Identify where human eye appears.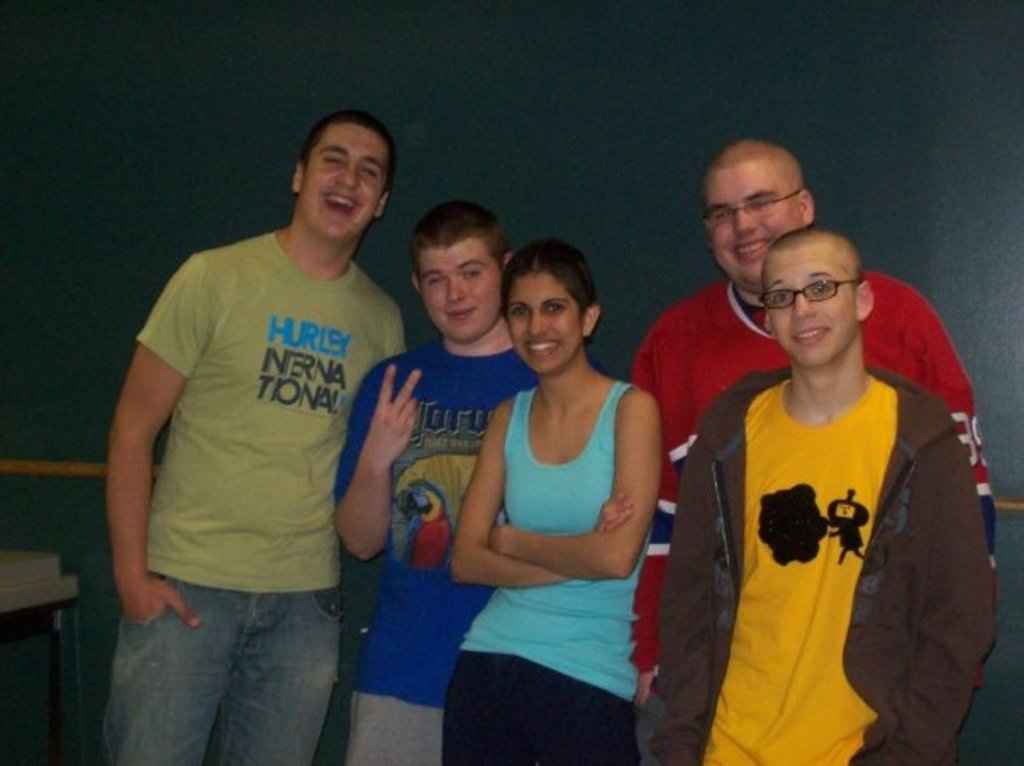
Appears at (x1=363, y1=164, x2=385, y2=185).
